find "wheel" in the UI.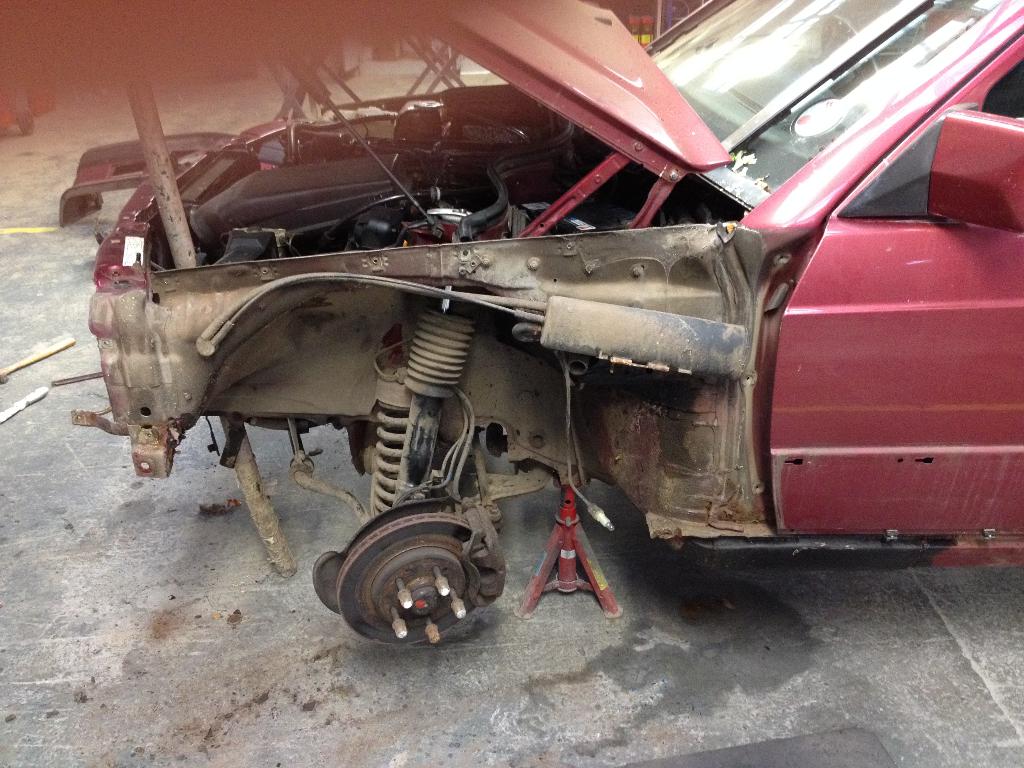
UI element at BBox(817, 13, 885, 94).
